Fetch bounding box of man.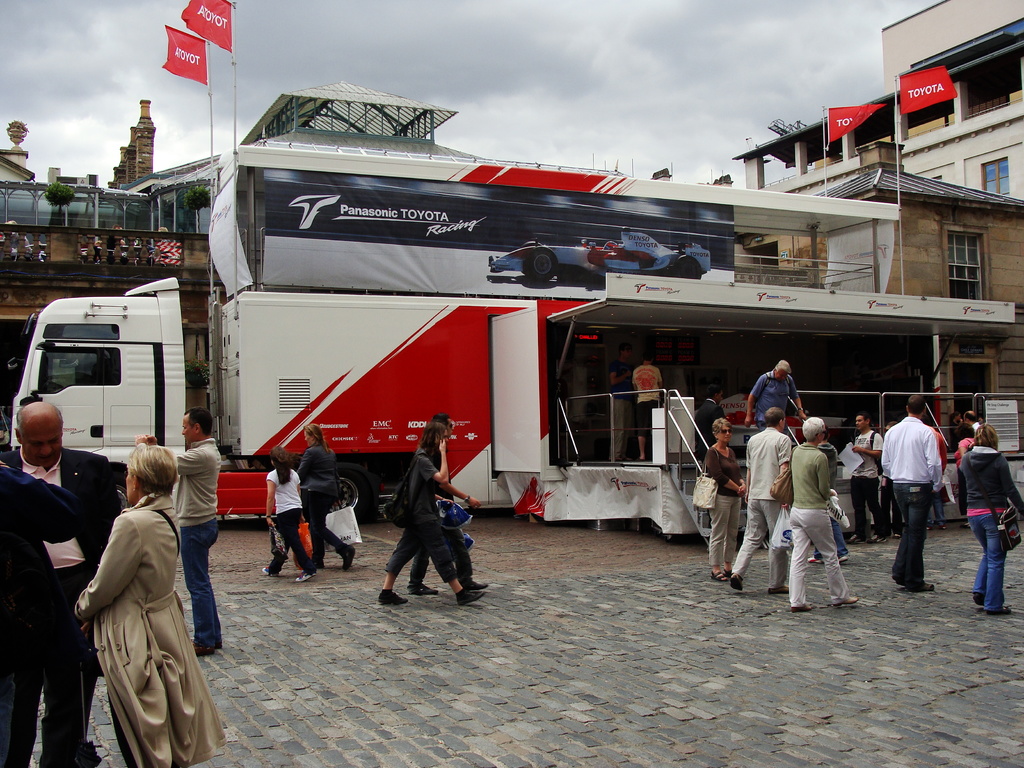
Bbox: [607,346,636,465].
